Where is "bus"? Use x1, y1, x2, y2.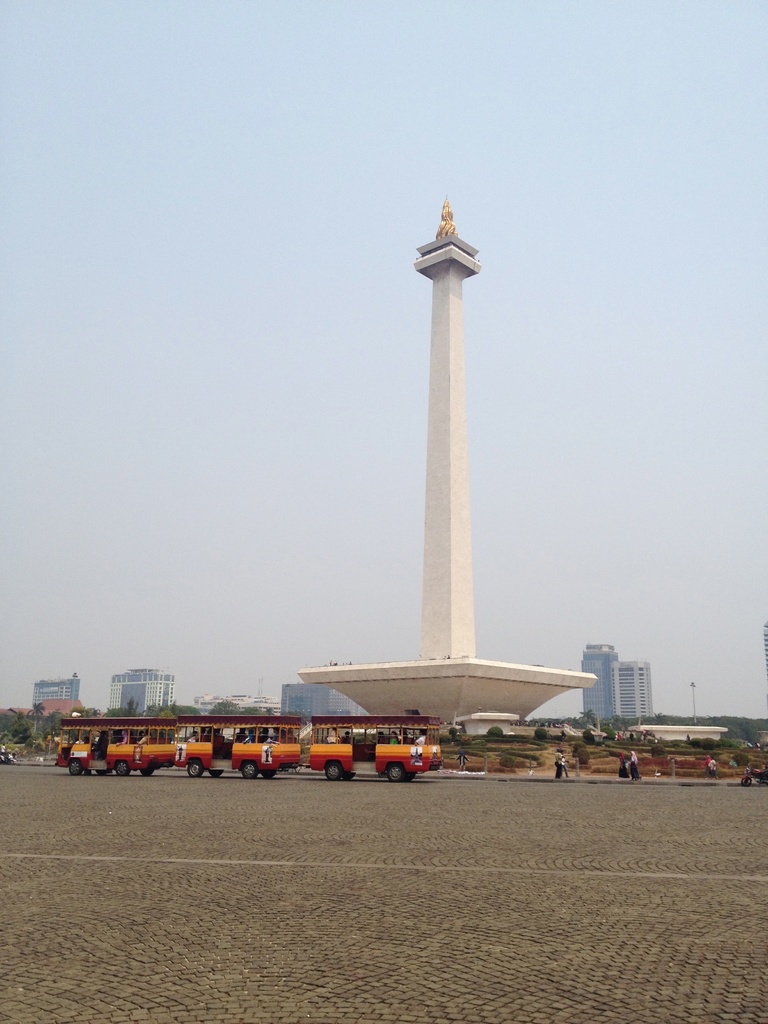
301, 712, 443, 782.
